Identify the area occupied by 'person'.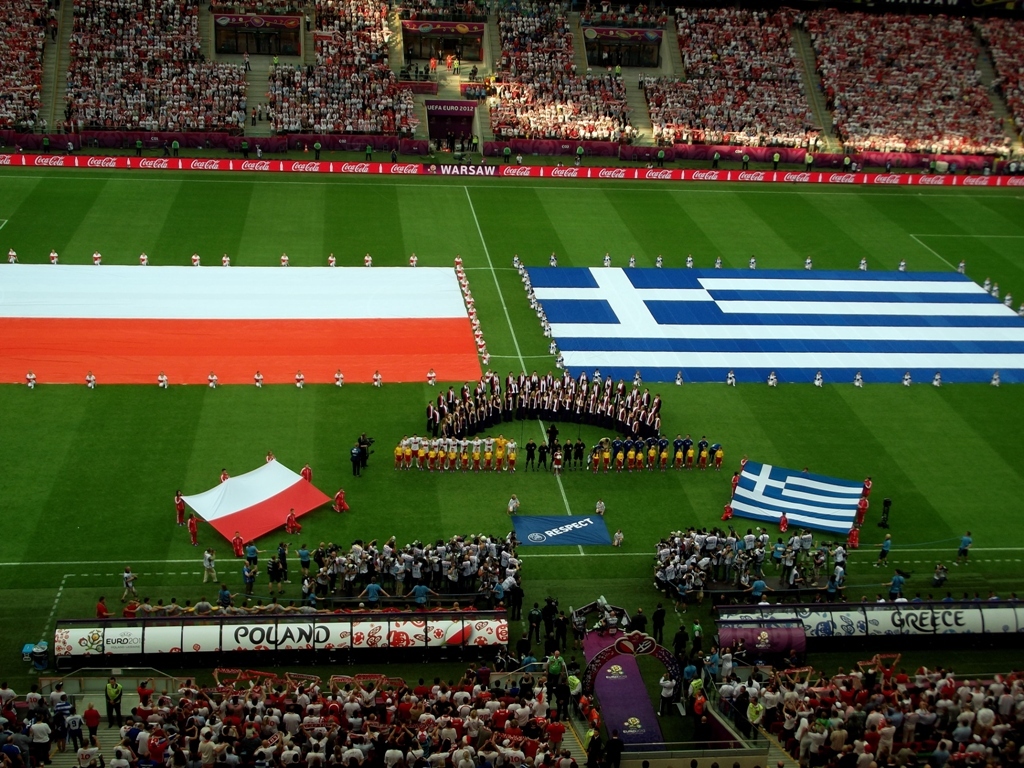
Area: rect(591, 497, 606, 519).
